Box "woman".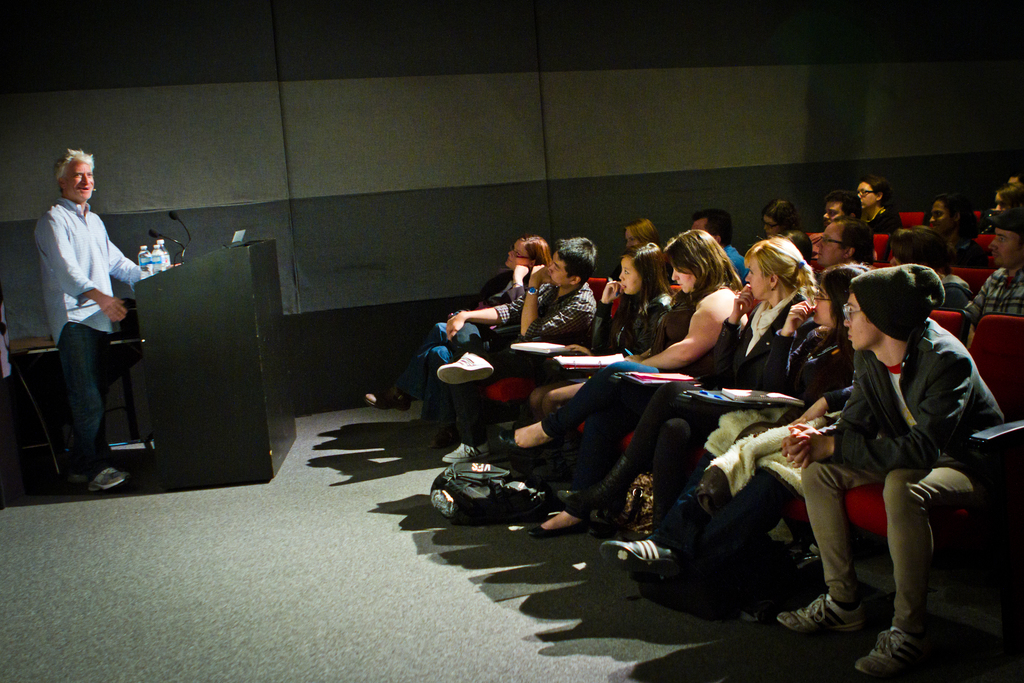
l=363, t=236, r=552, b=451.
